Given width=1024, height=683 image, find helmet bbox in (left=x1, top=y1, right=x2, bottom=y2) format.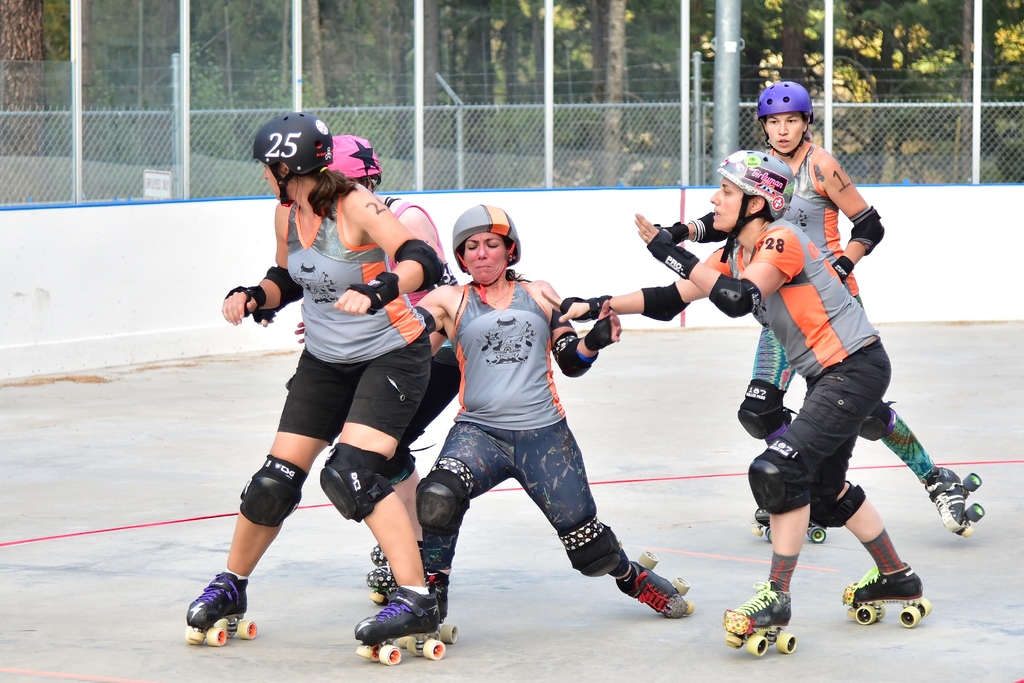
(left=327, top=134, right=382, bottom=186).
